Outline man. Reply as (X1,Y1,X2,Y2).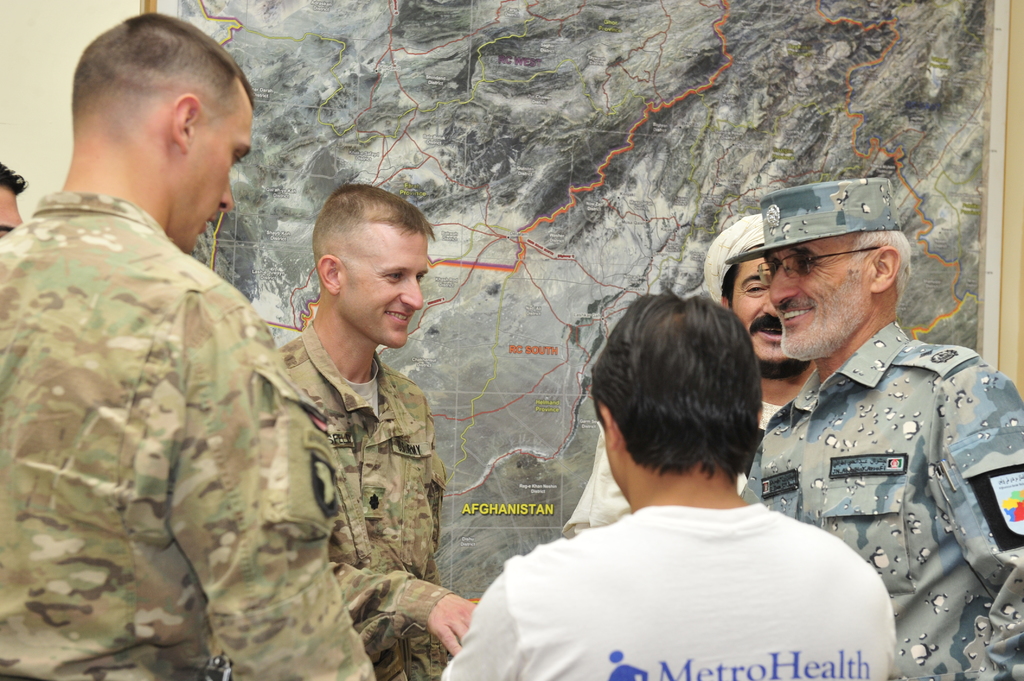
(279,185,481,680).
